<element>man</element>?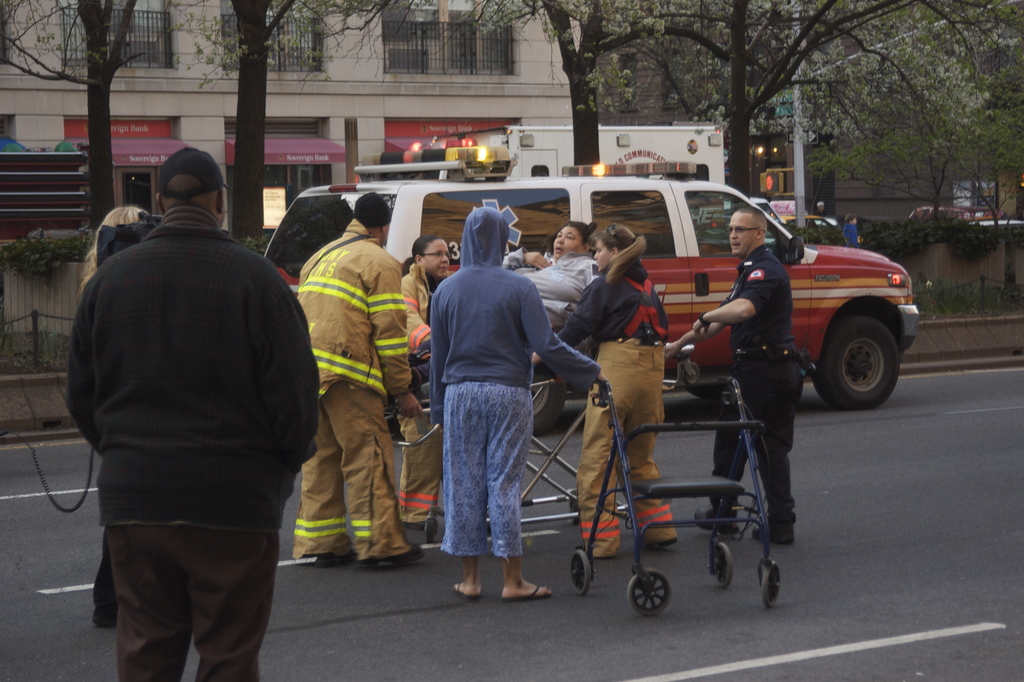
666/204/797/545
